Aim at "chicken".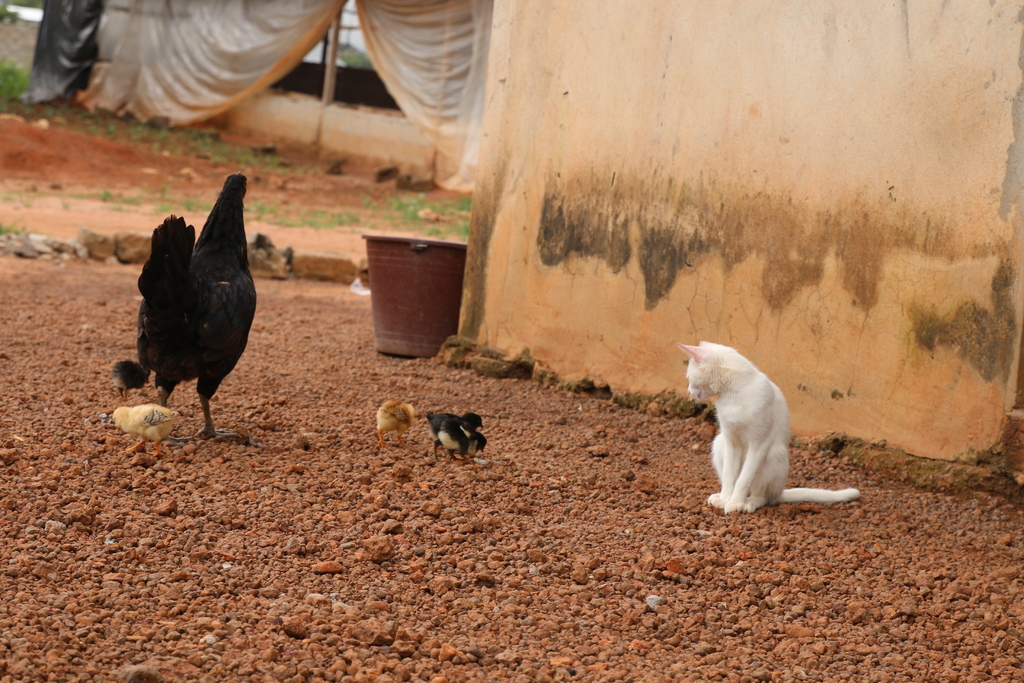
Aimed at (140,171,278,432).
